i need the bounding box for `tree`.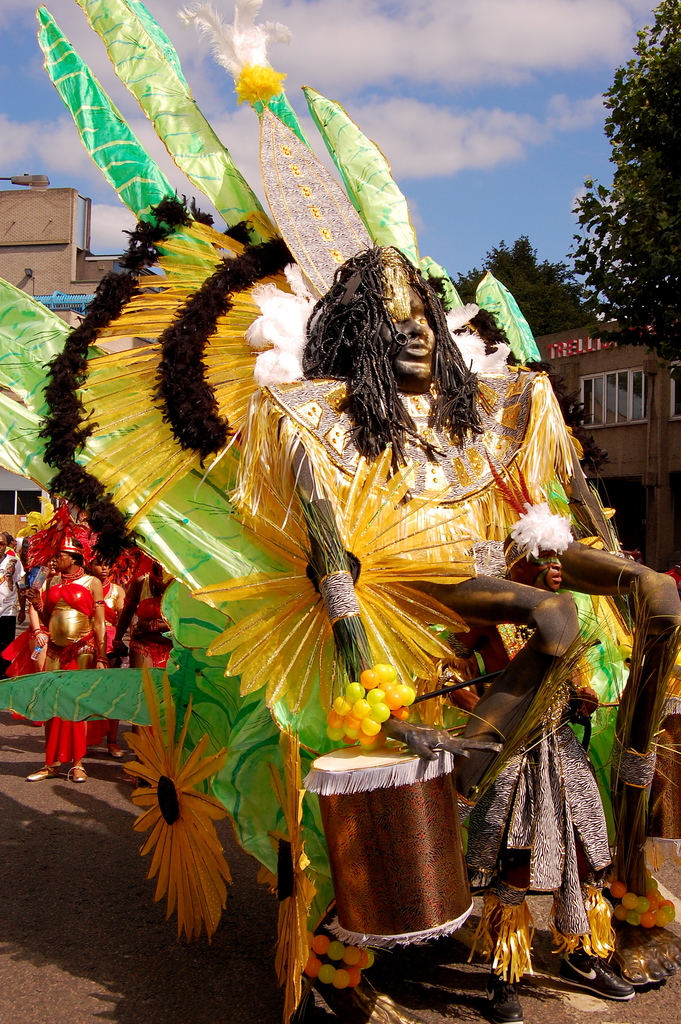
Here it is: (left=554, top=4, right=680, bottom=363).
